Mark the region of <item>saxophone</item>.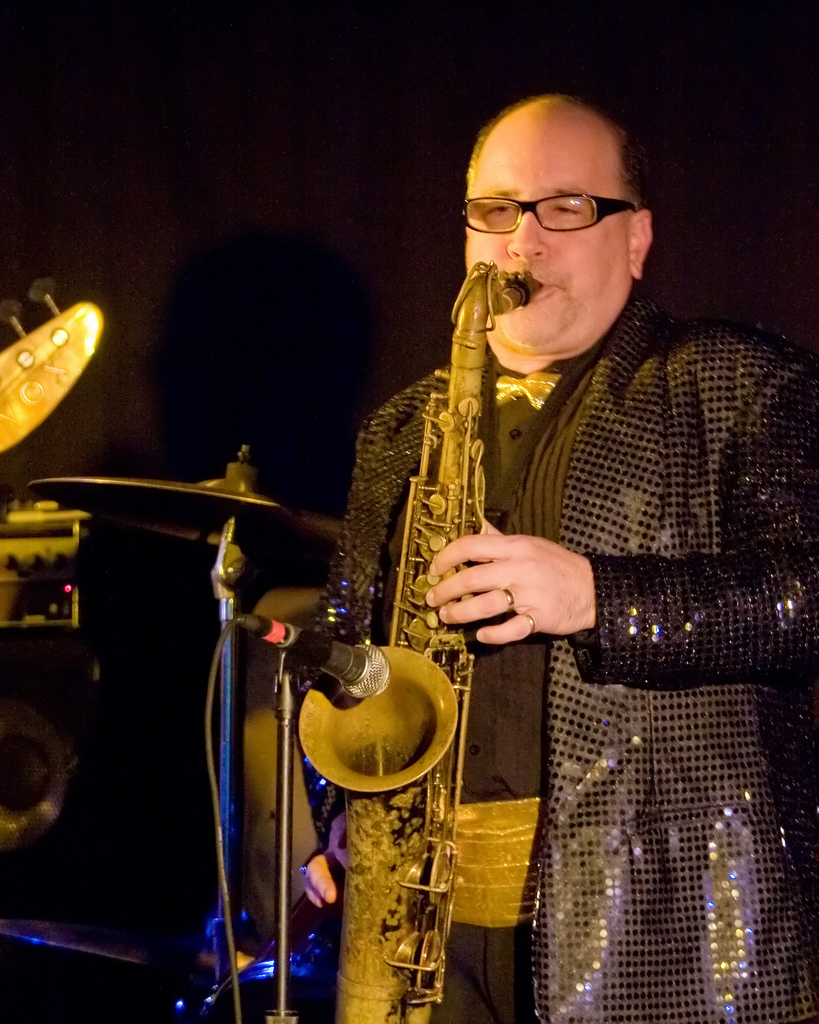
Region: 297/256/540/1023.
